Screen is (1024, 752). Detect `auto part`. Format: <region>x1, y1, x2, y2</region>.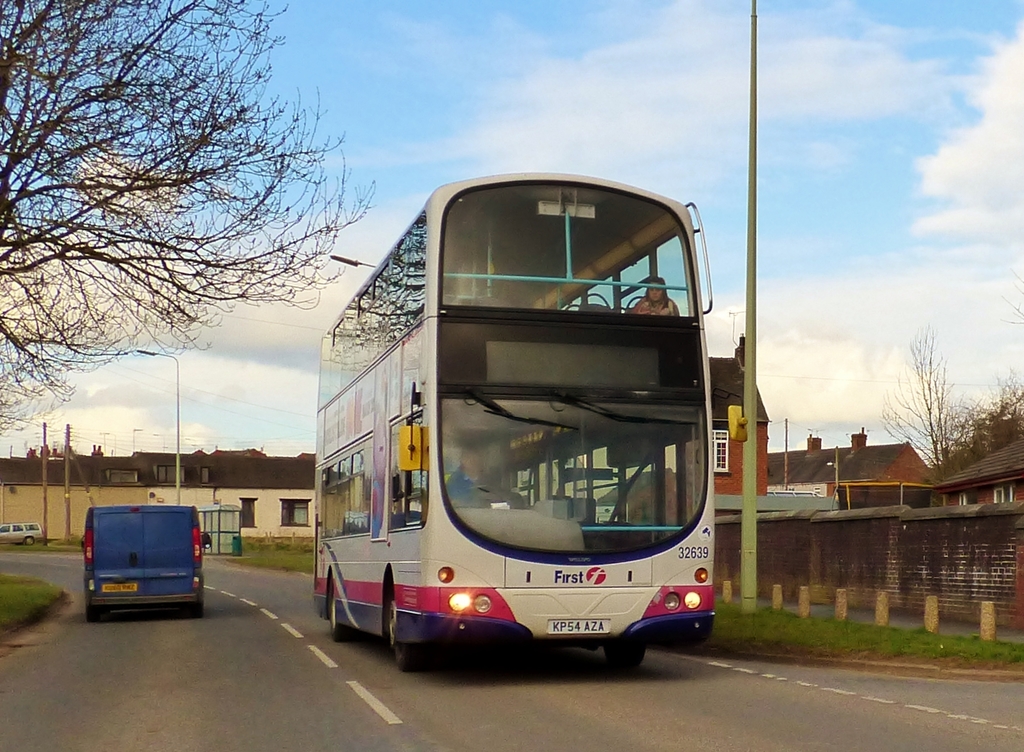
<region>5, 524, 44, 545</region>.
